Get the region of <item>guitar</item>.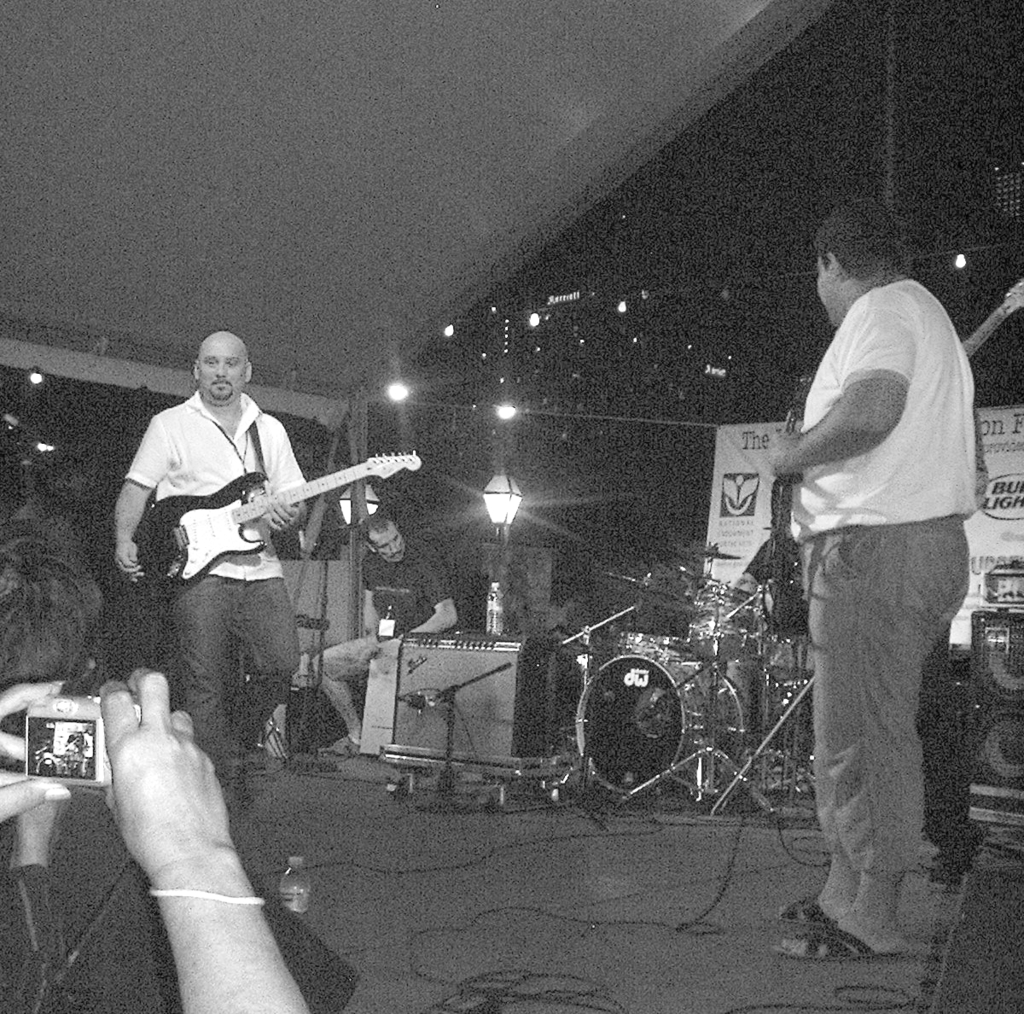
locate(133, 446, 419, 586).
